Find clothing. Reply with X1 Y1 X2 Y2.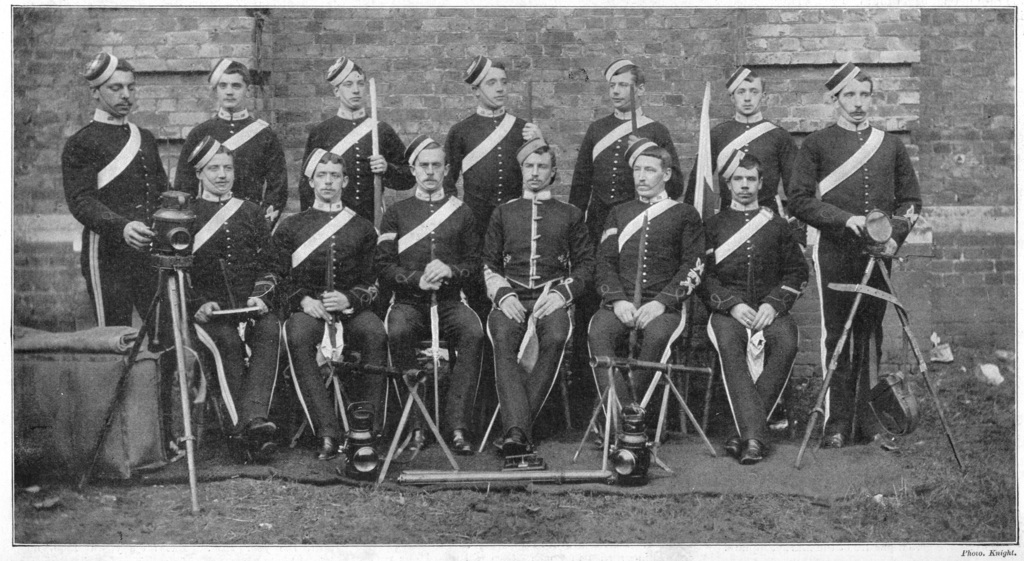
173 188 307 426.
